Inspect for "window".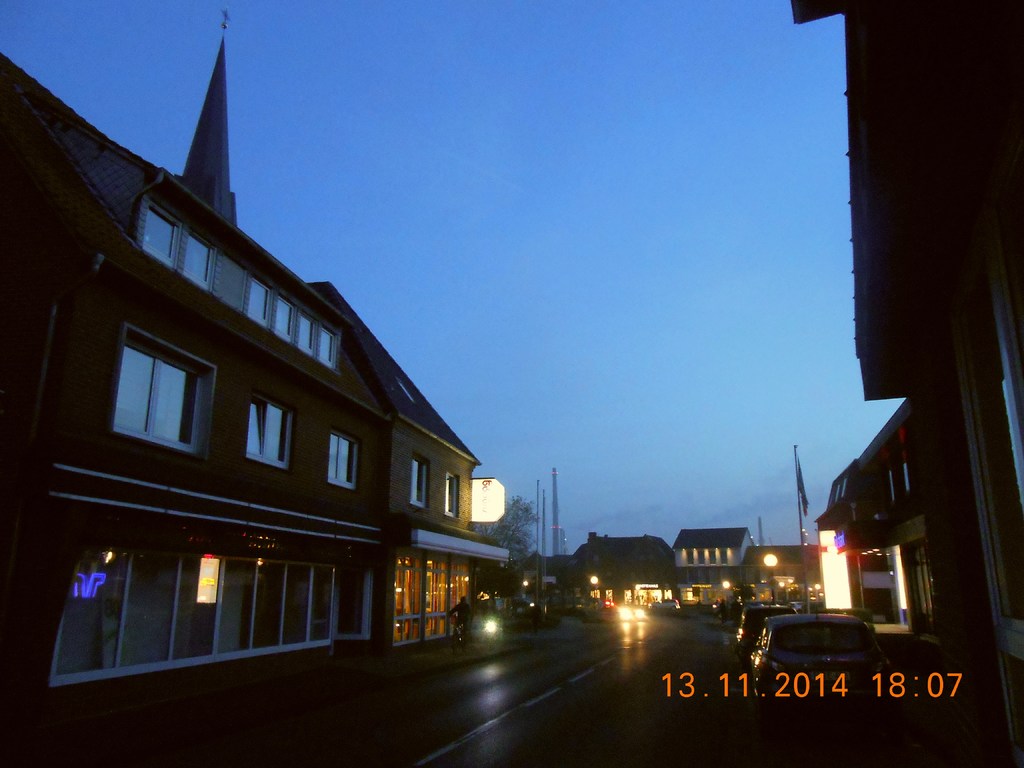
Inspection: crop(253, 394, 297, 479).
